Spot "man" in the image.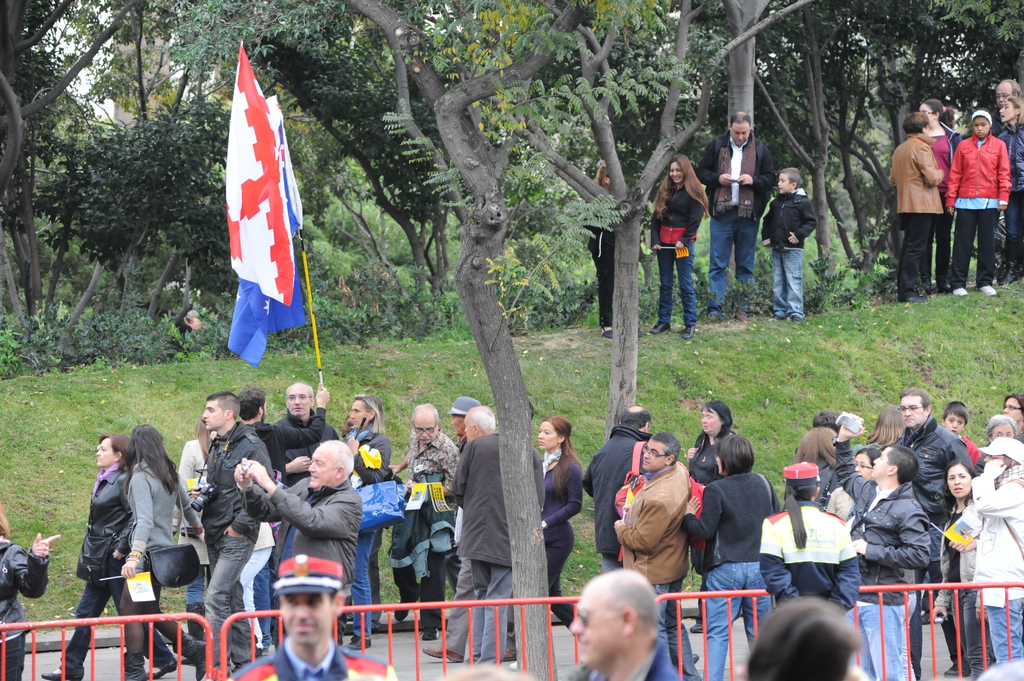
"man" found at [x1=188, y1=394, x2=274, y2=666].
